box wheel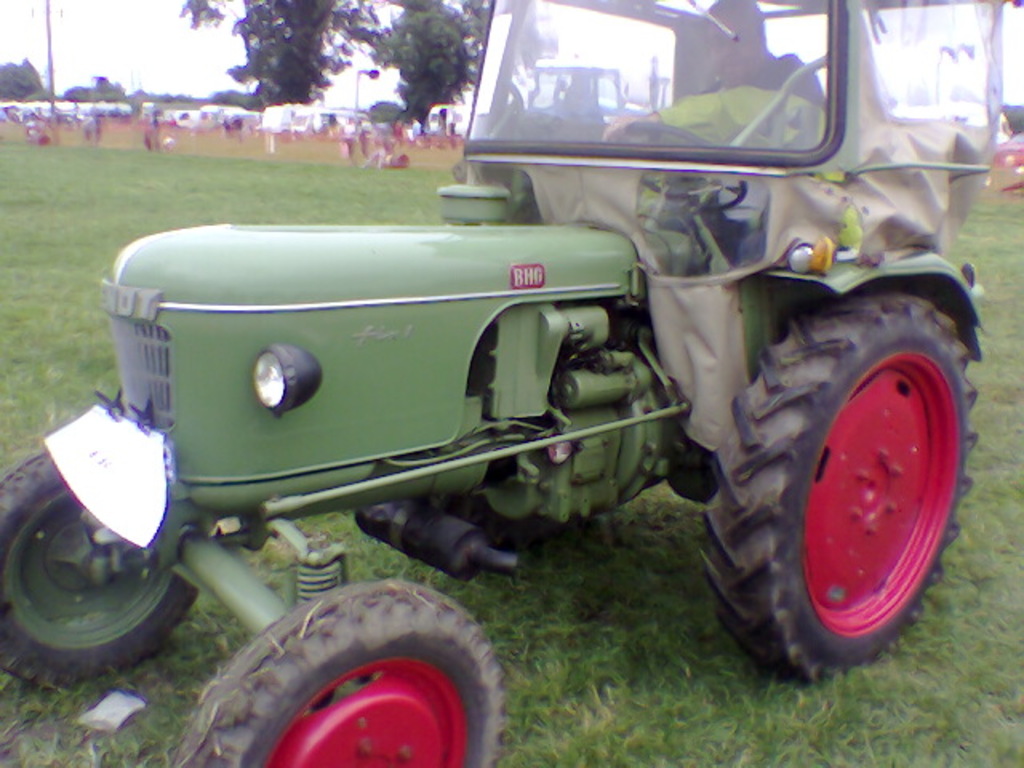
crop(0, 445, 203, 688)
